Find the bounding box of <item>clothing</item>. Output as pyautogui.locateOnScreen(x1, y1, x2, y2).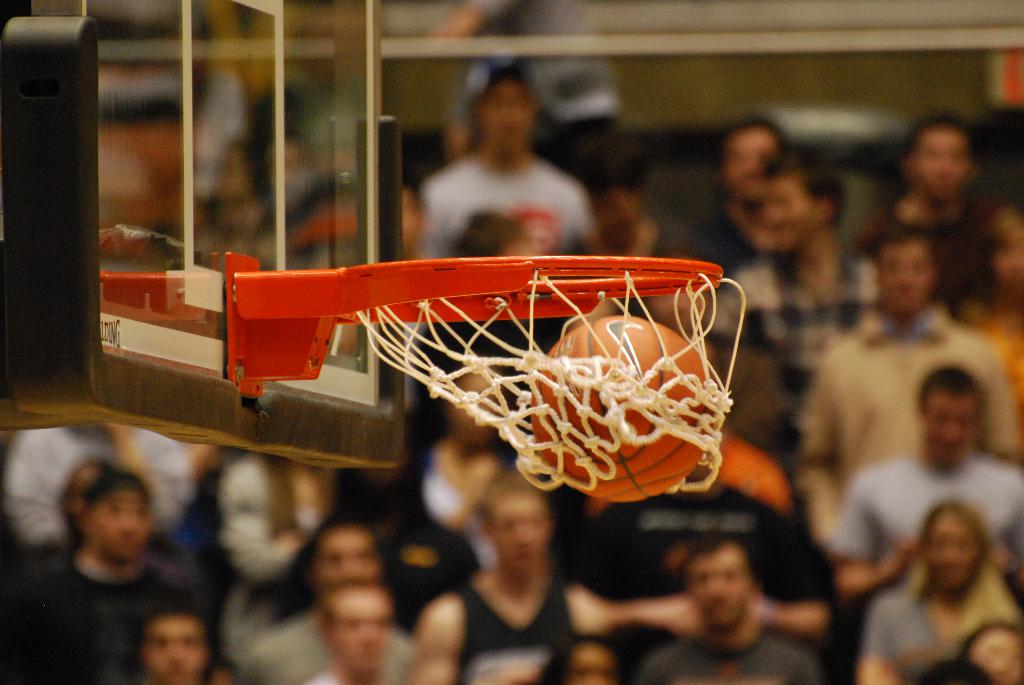
pyautogui.locateOnScreen(470, 0, 622, 182).
